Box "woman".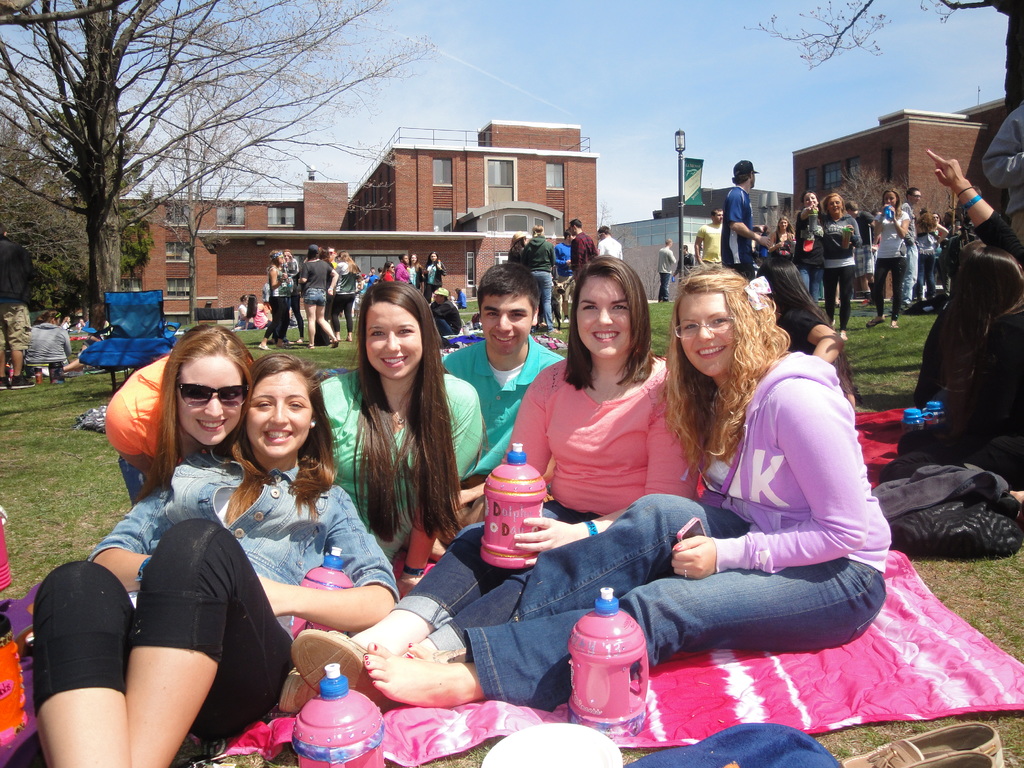
crop(330, 285, 466, 593).
